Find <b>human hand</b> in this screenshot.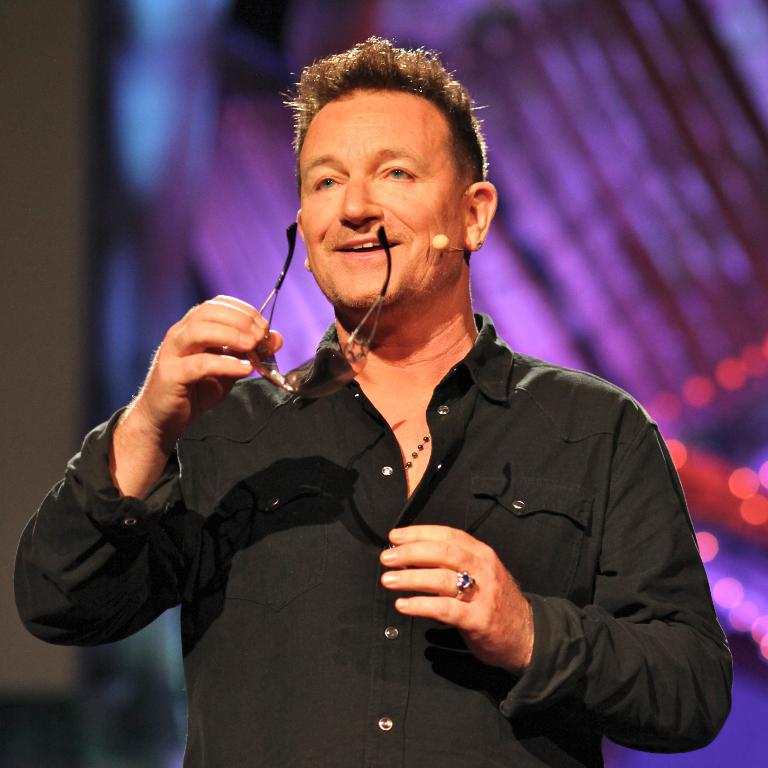
The bounding box for <b>human hand</b> is bbox=[377, 527, 532, 672].
